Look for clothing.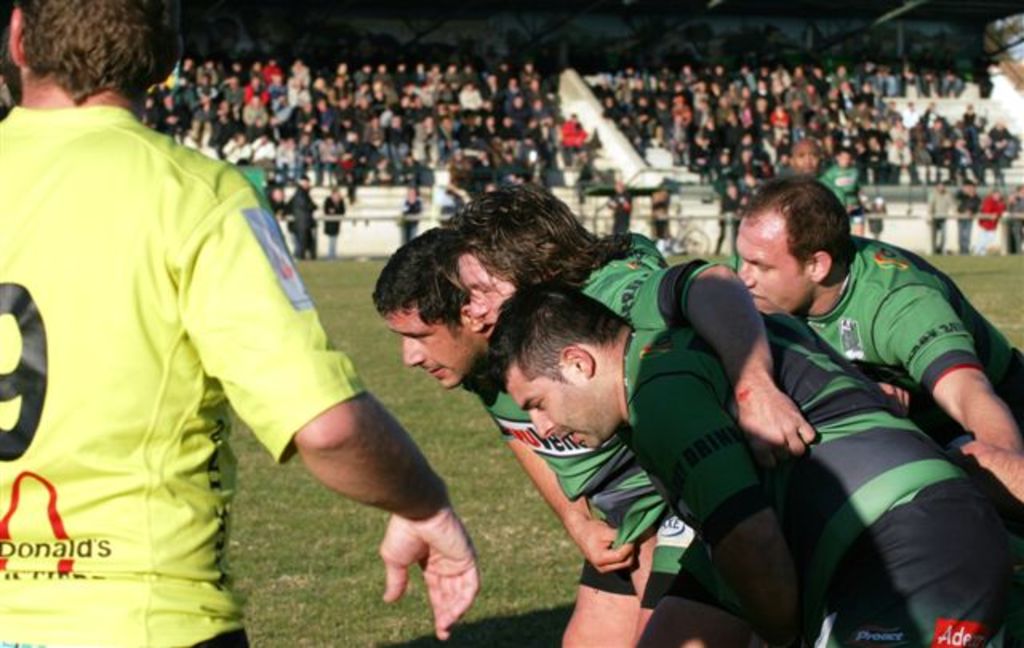
Found: (576,232,835,646).
